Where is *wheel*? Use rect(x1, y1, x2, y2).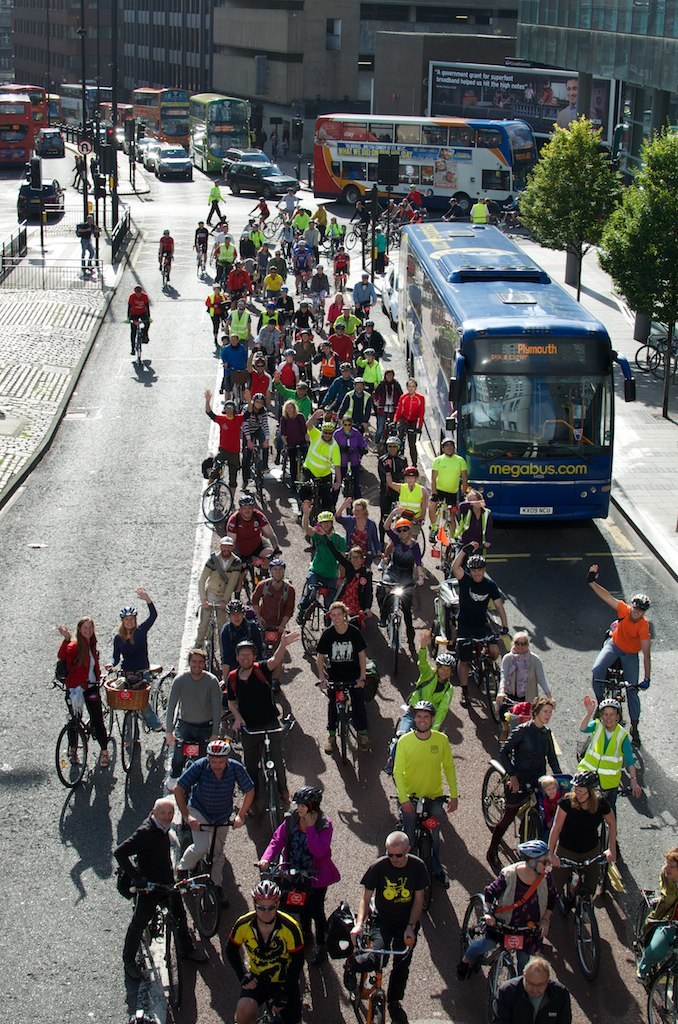
rect(96, 680, 115, 737).
